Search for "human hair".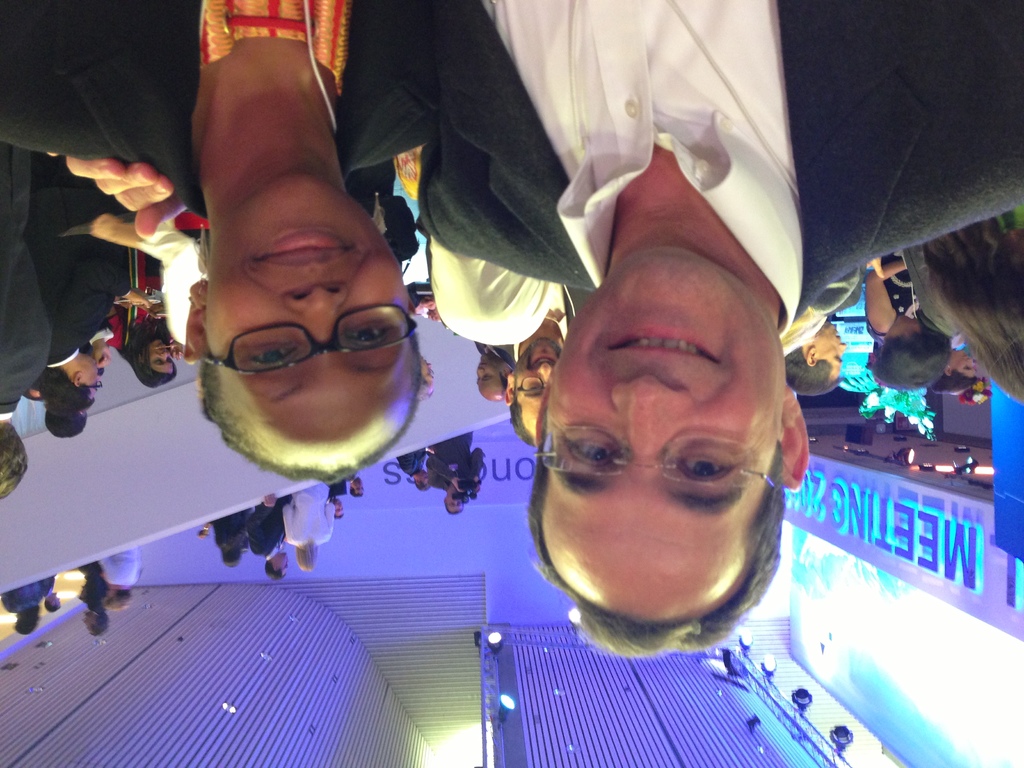
Found at crop(0, 418, 31, 505).
